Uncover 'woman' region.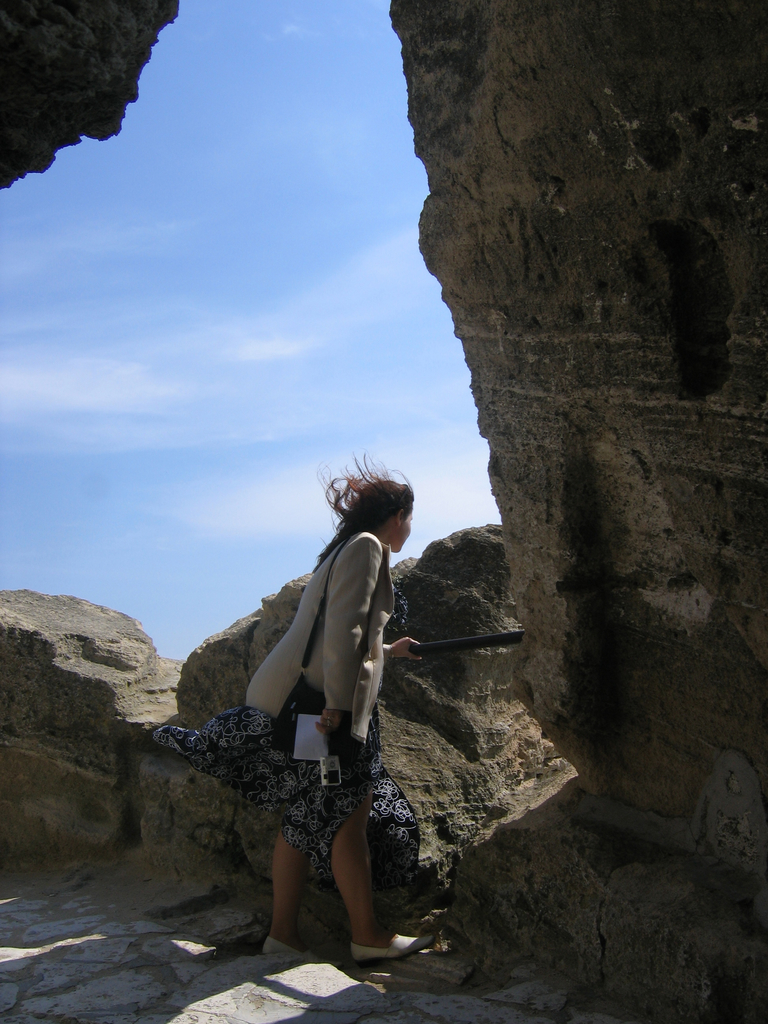
Uncovered: BBox(211, 438, 442, 963).
